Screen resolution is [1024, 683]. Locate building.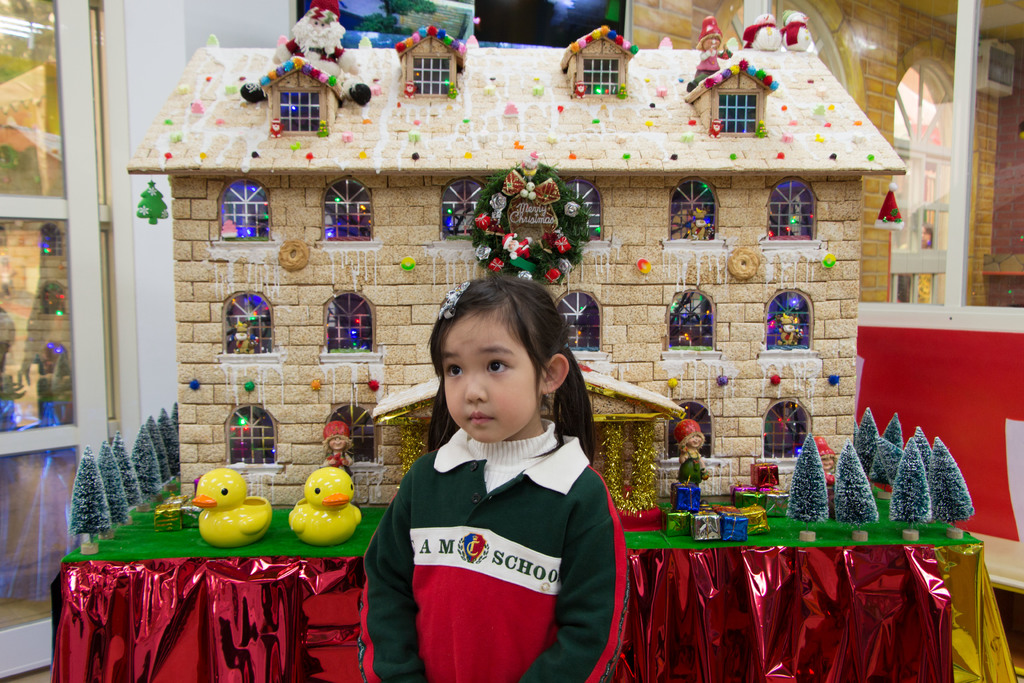
0/0/1023/682.
